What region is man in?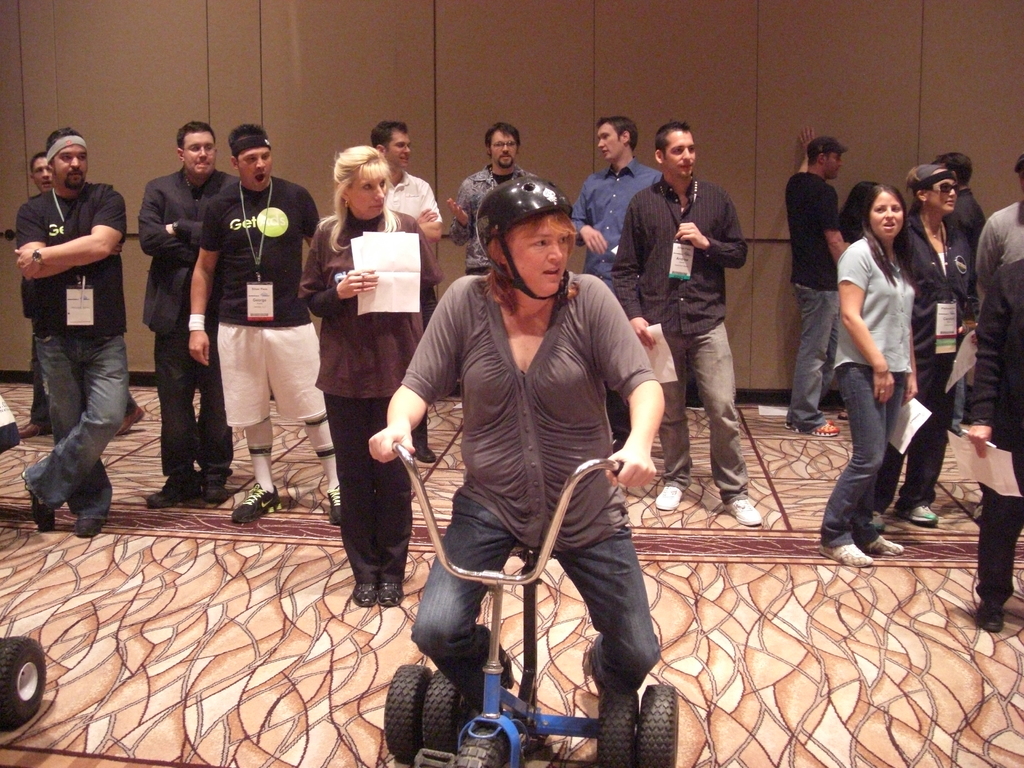
x1=783 y1=125 x2=852 y2=438.
